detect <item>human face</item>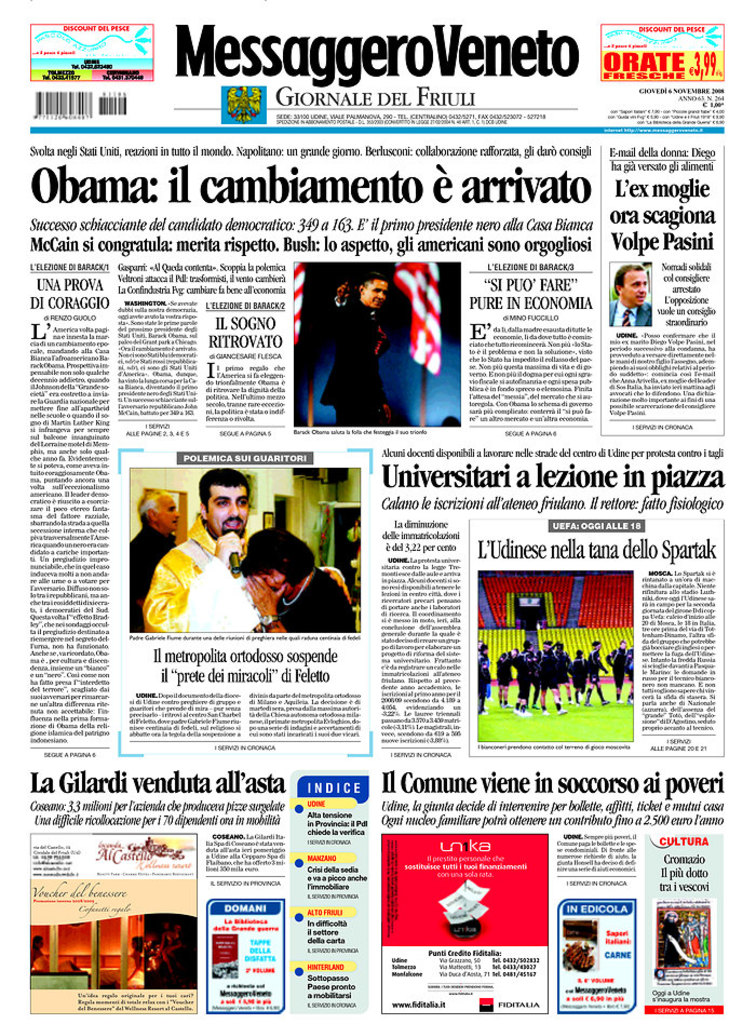
bbox=(365, 281, 384, 308)
